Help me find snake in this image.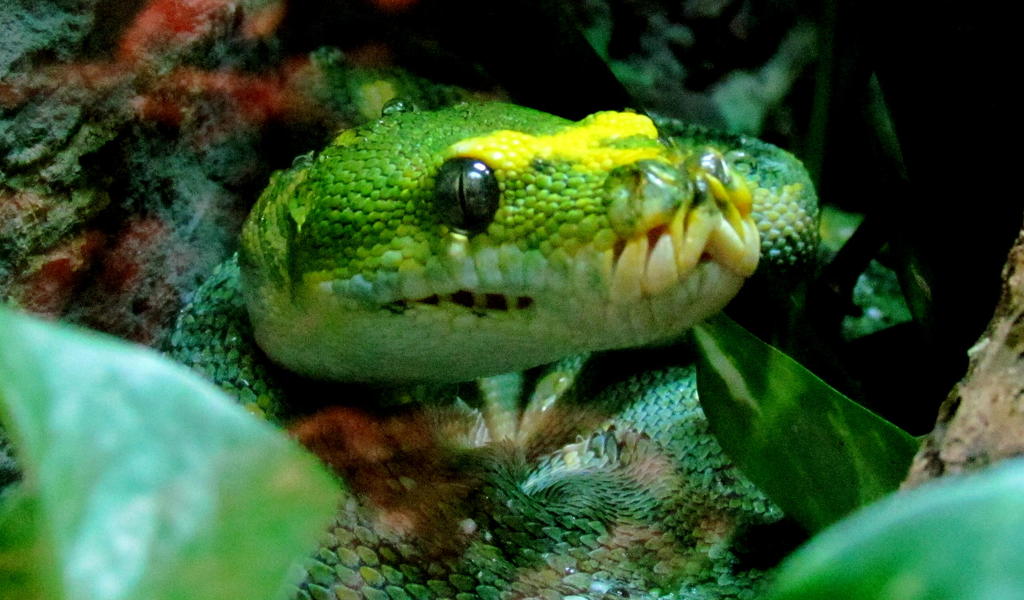
Found it: {"x1": 152, "y1": 51, "x2": 827, "y2": 599}.
